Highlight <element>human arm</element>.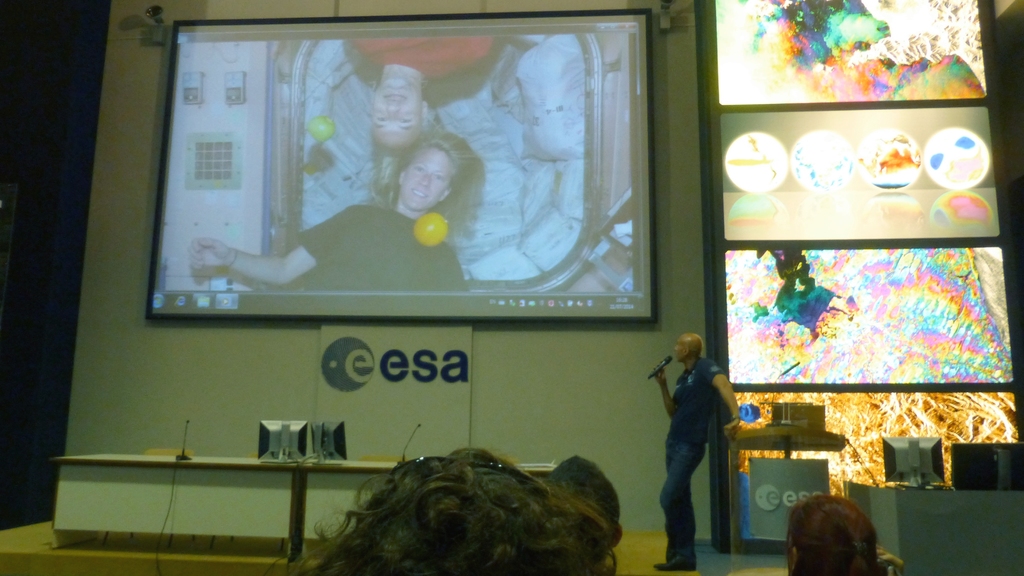
Highlighted region: bbox=[184, 206, 355, 289].
